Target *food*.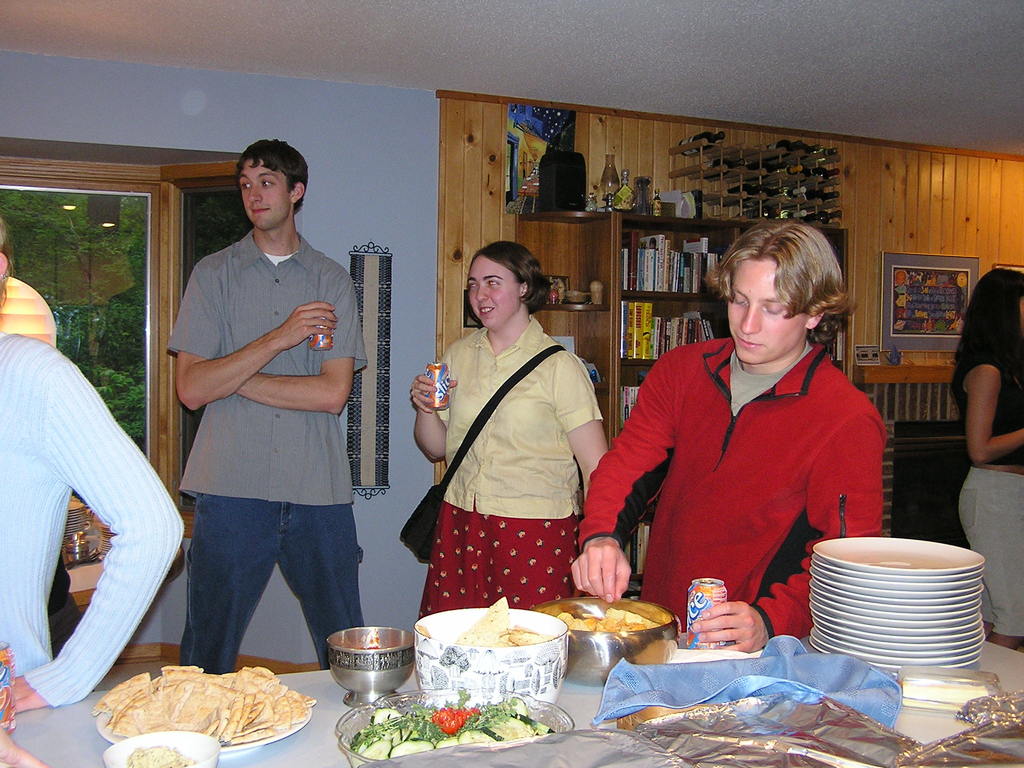
Target region: [x1=355, y1=699, x2=557, y2=767].
